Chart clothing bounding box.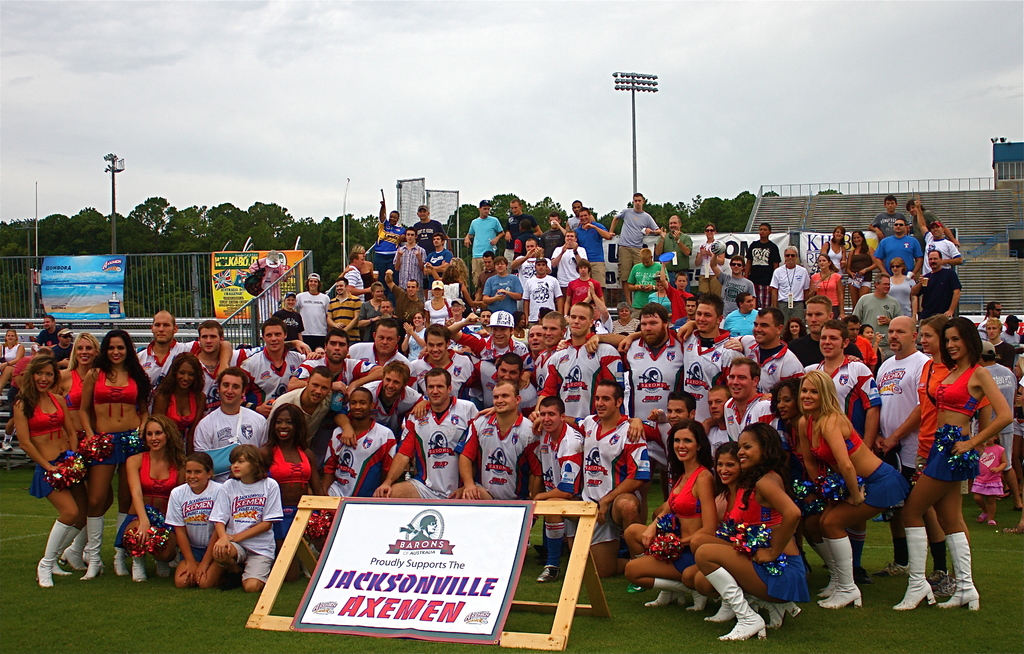
Charted: locate(130, 338, 202, 415).
